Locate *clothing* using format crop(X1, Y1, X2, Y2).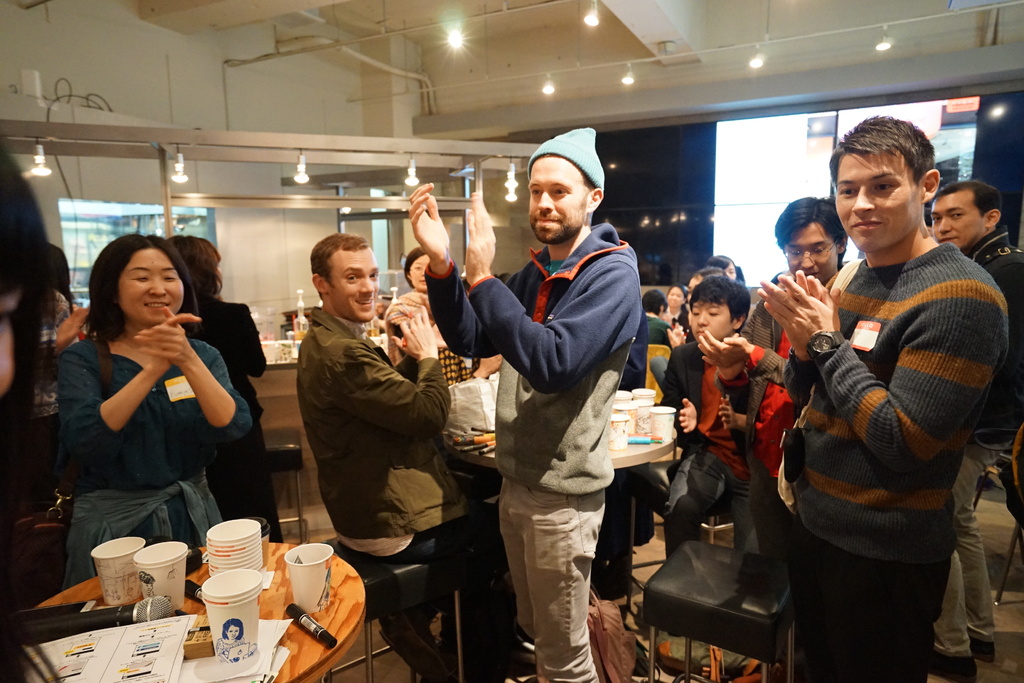
crop(628, 313, 675, 401).
